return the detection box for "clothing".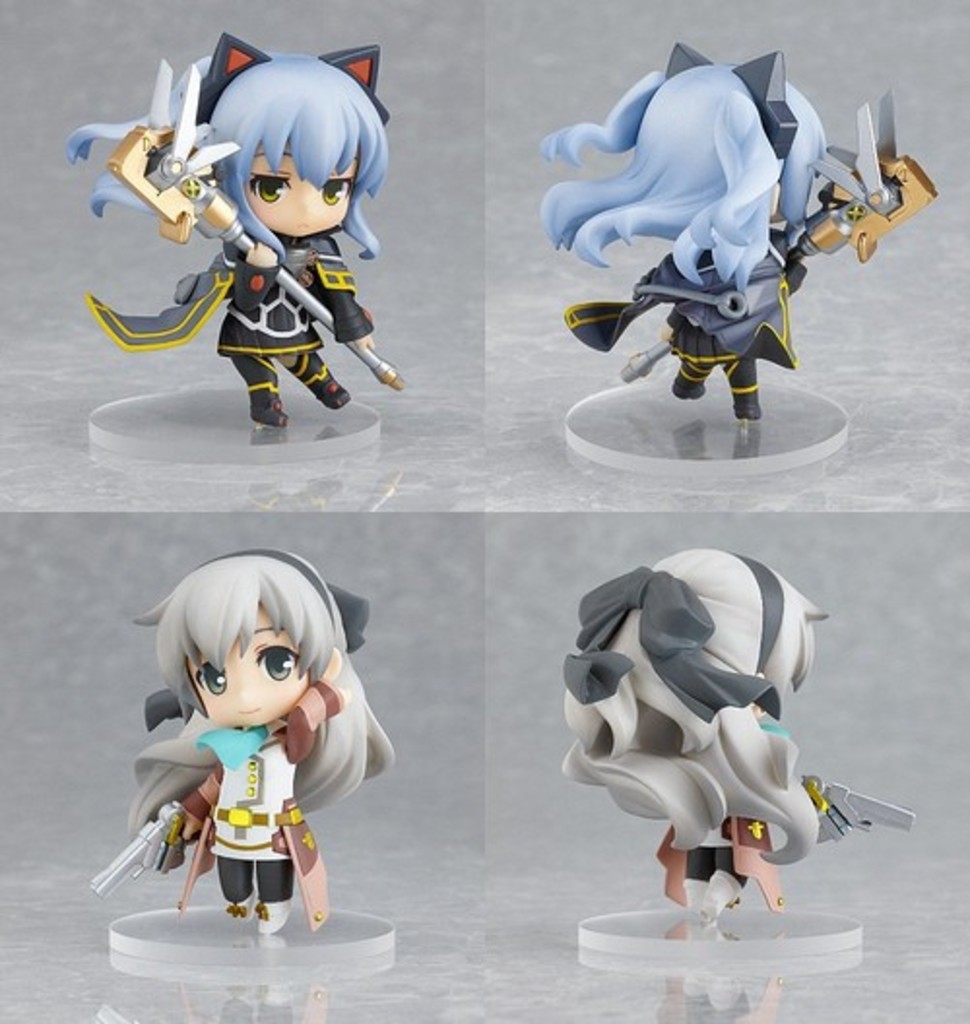
bbox(93, 233, 374, 409).
